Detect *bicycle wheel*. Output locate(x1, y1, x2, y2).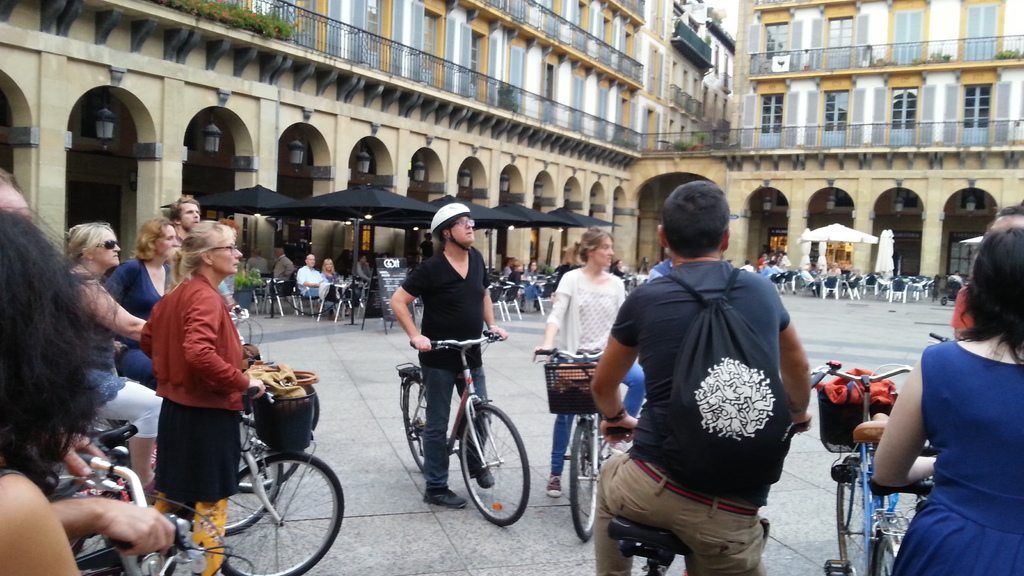
locate(457, 408, 533, 527).
